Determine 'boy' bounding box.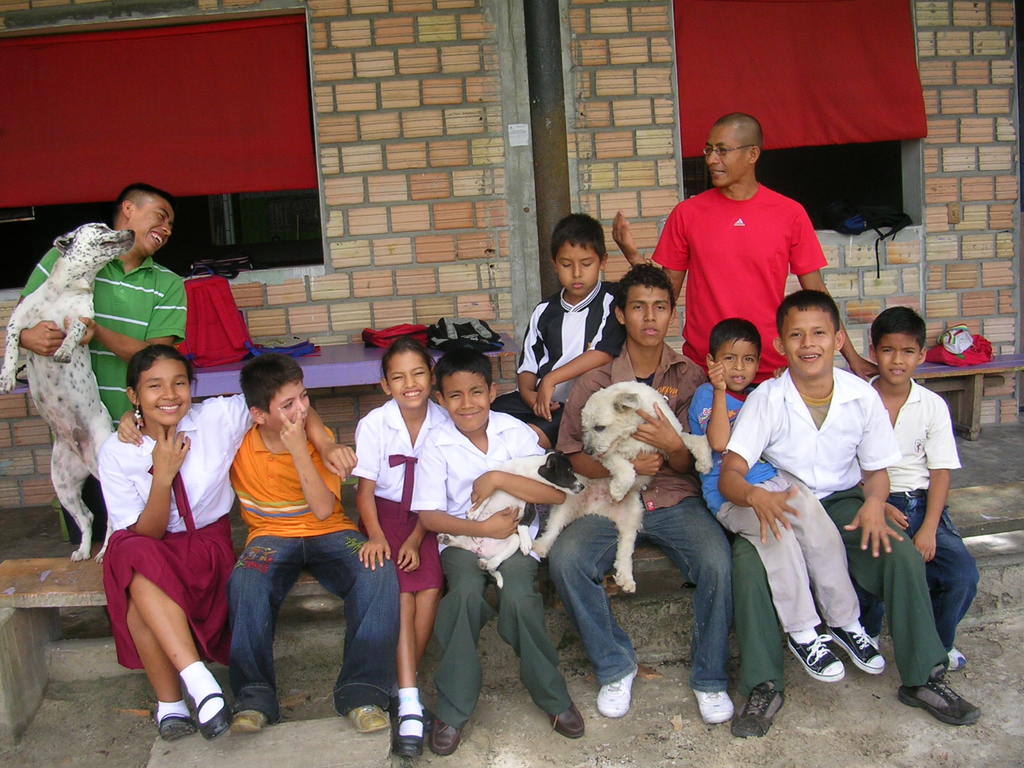
Determined: select_region(717, 289, 981, 740).
